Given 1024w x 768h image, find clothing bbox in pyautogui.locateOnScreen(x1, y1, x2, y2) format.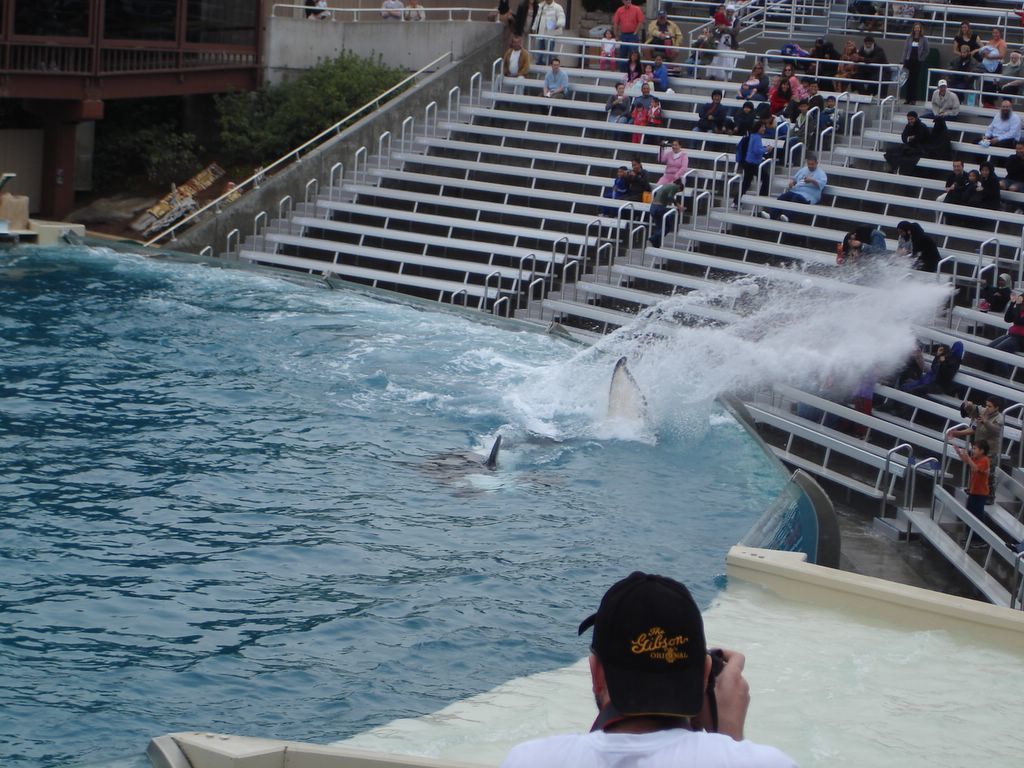
pyautogui.locateOnScreen(607, 75, 650, 114).
